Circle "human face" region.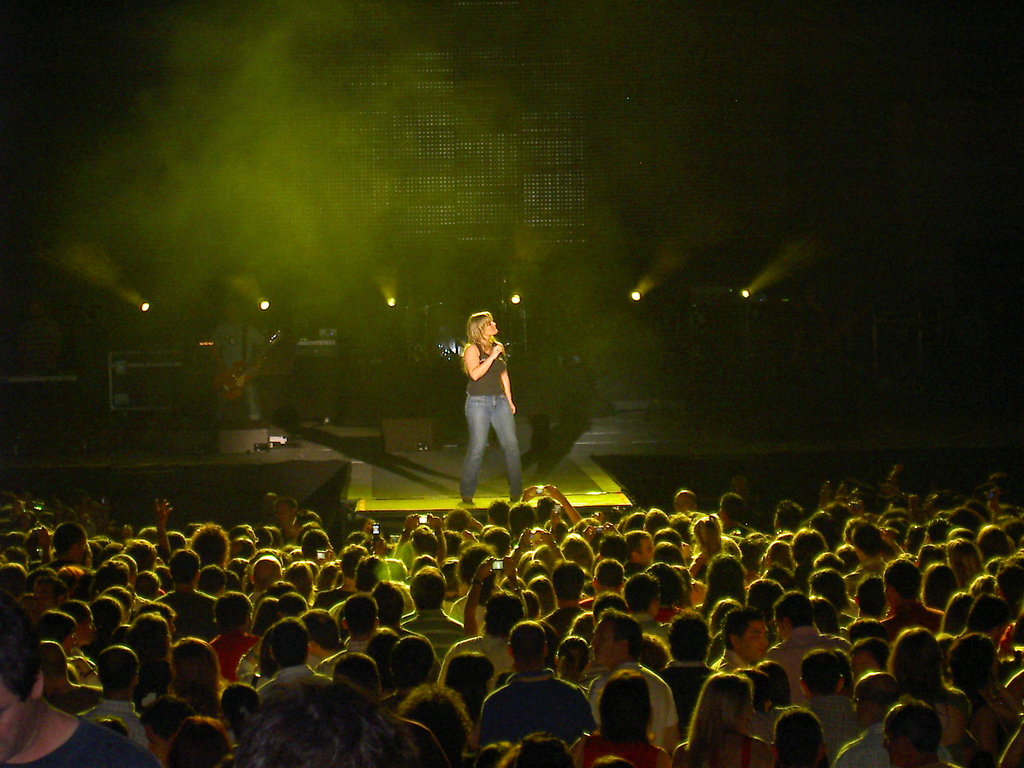
Region: [x1=883, y1=723, x2=905, y2=767].
